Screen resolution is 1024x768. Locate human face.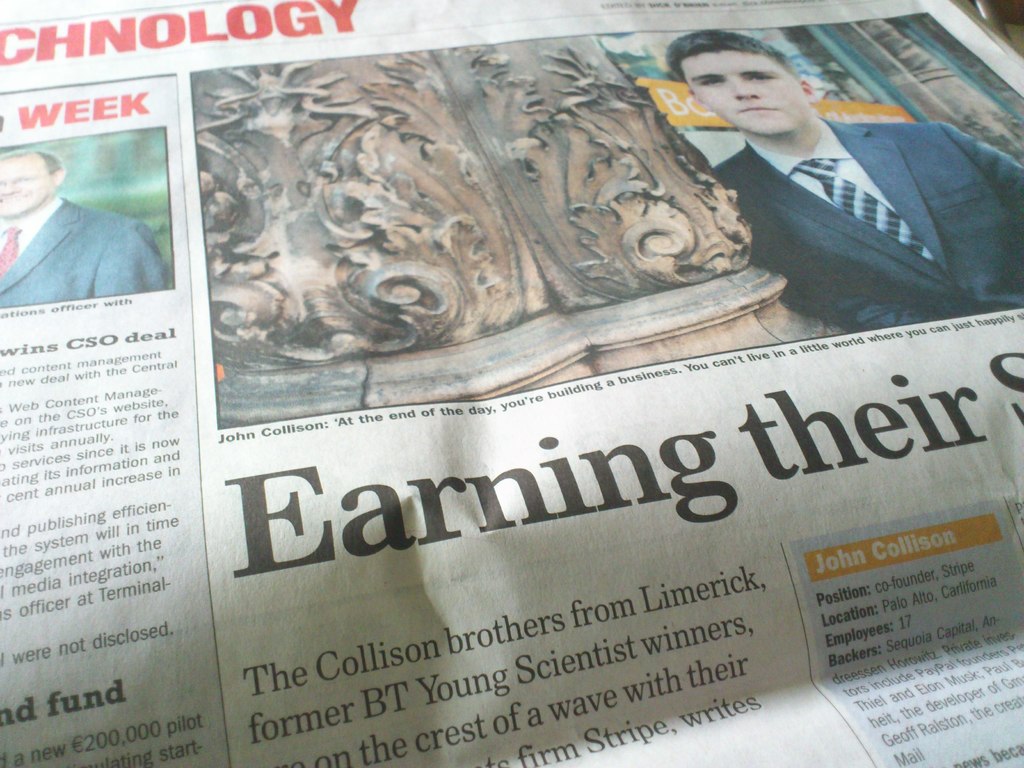
[x1=684, y1=49, x2=808, y2=134].
